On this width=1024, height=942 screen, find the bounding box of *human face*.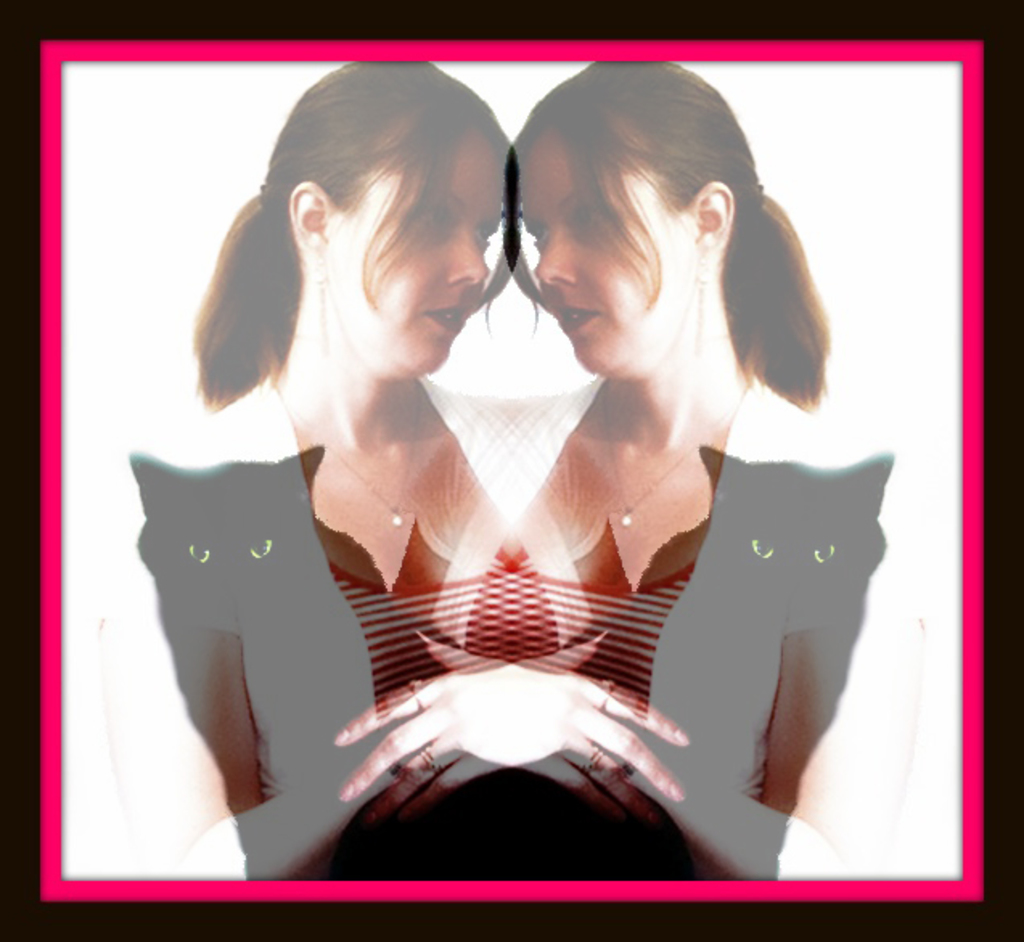
Bounding box: 320,124,503,383.
